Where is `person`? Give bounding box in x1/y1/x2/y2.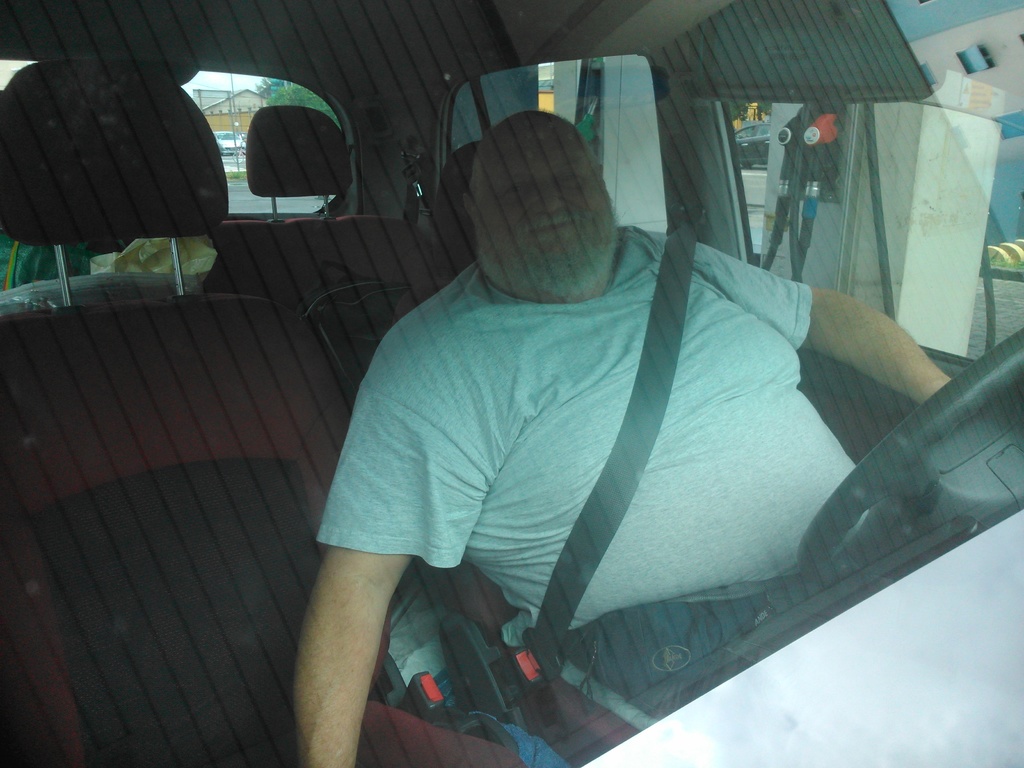
291/113/955/767.
